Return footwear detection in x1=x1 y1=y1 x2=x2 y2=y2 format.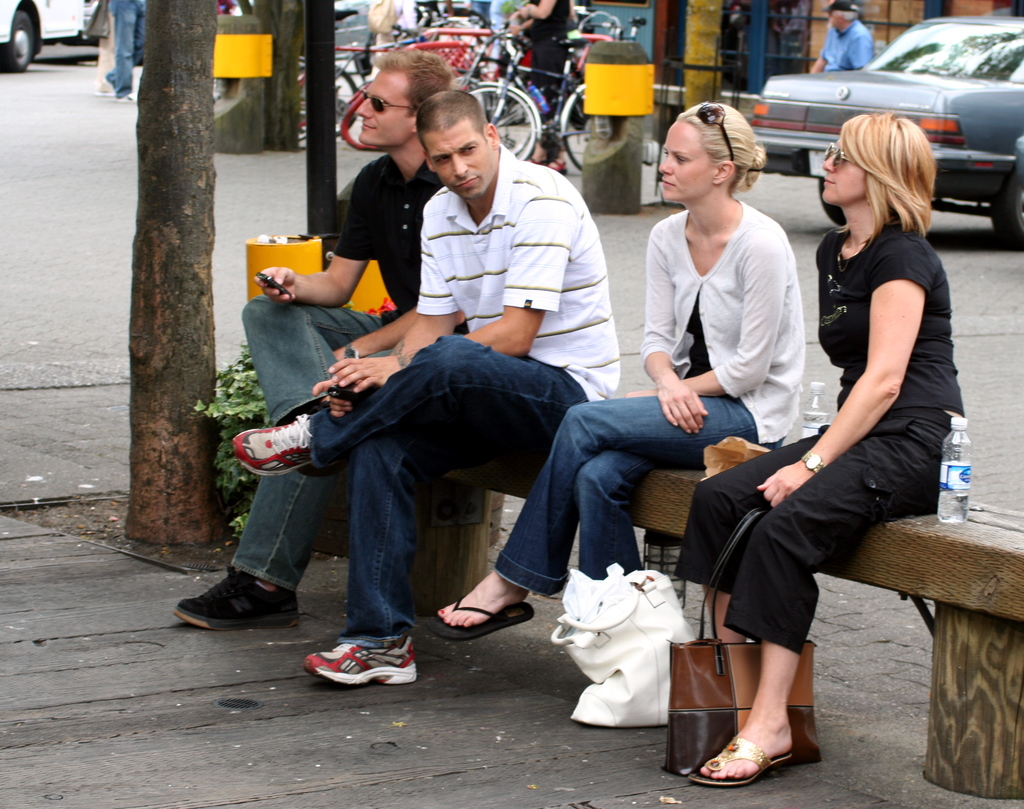
x1=171 y1=567 x2=305 y2=630.
